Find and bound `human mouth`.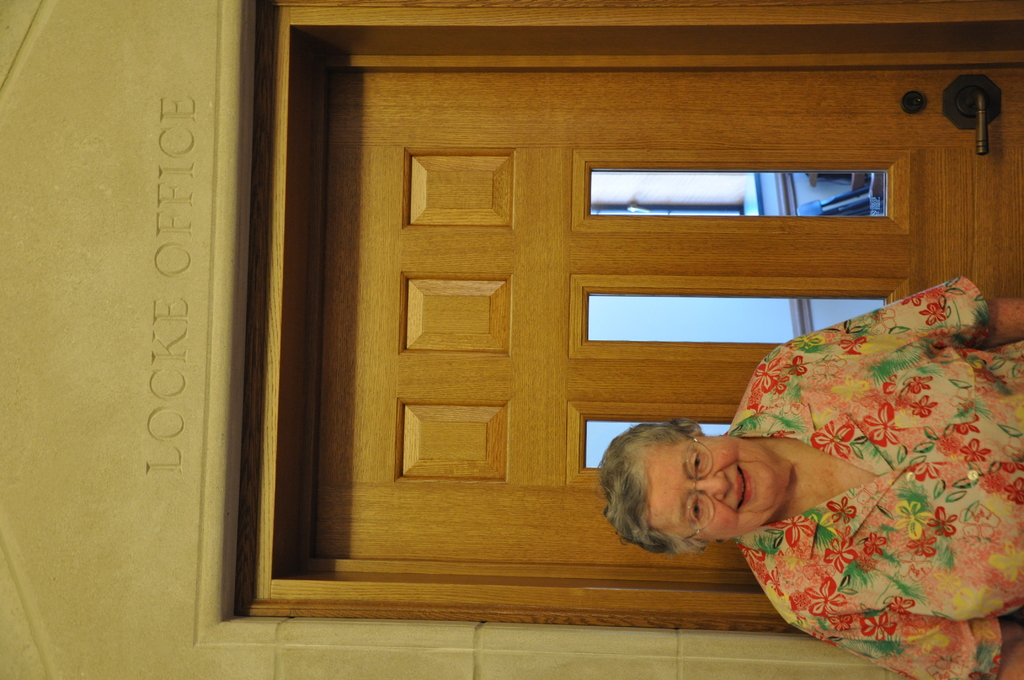
Bound: [733, 463, 755, 513].
